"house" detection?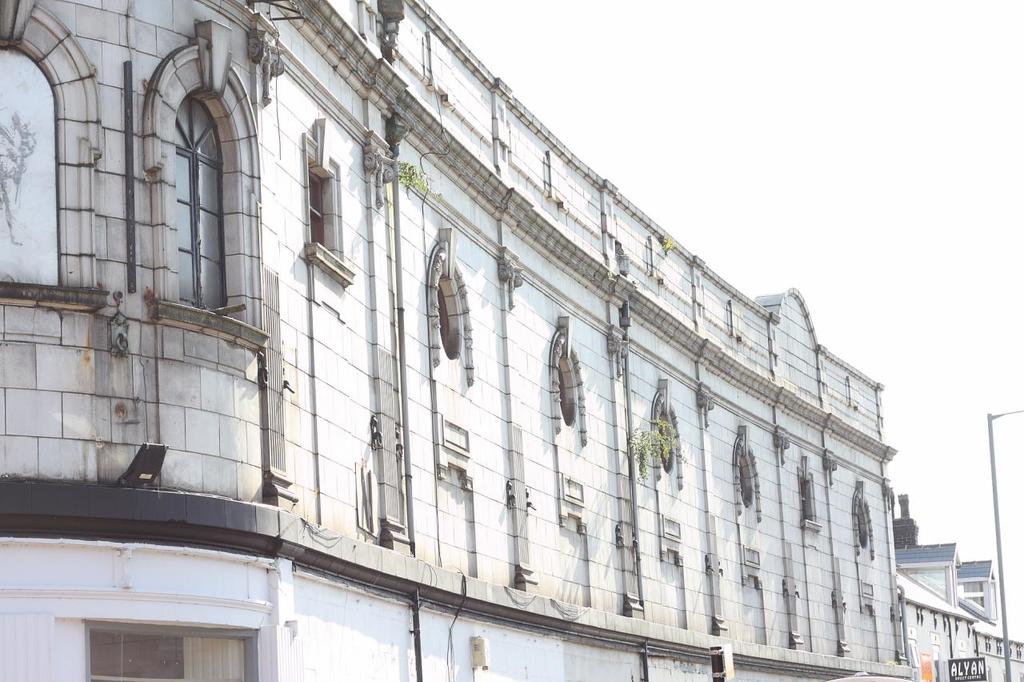
bbox=(0, 0, 890, 681)
